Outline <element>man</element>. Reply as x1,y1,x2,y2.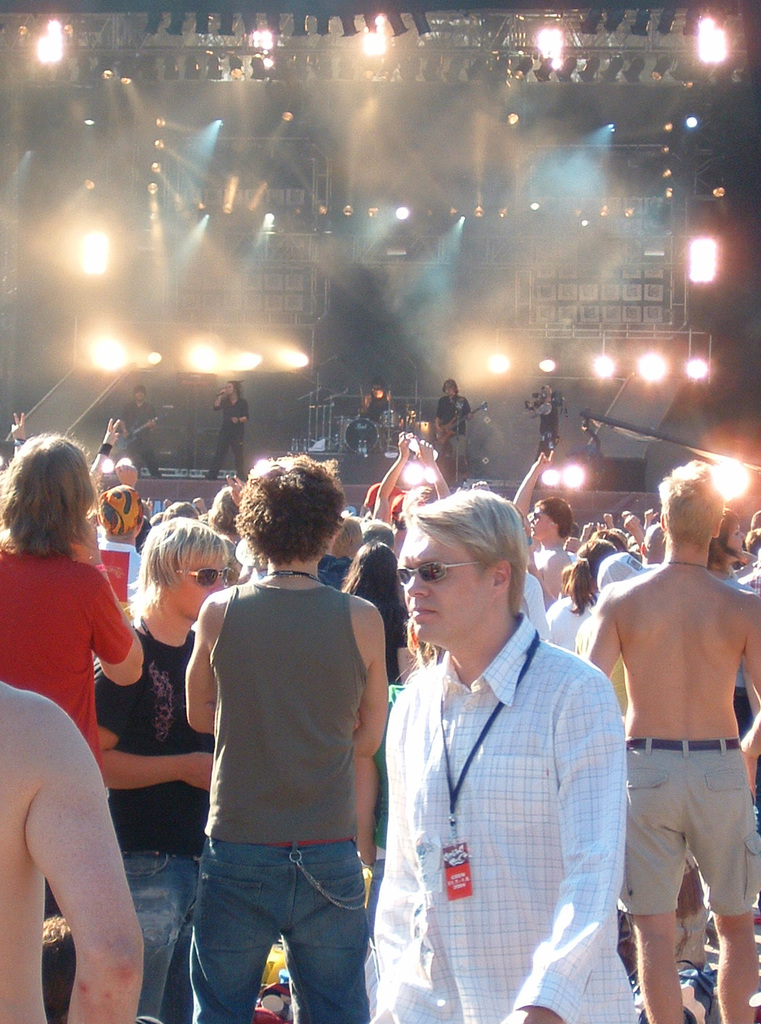
359,483,632,1023.
